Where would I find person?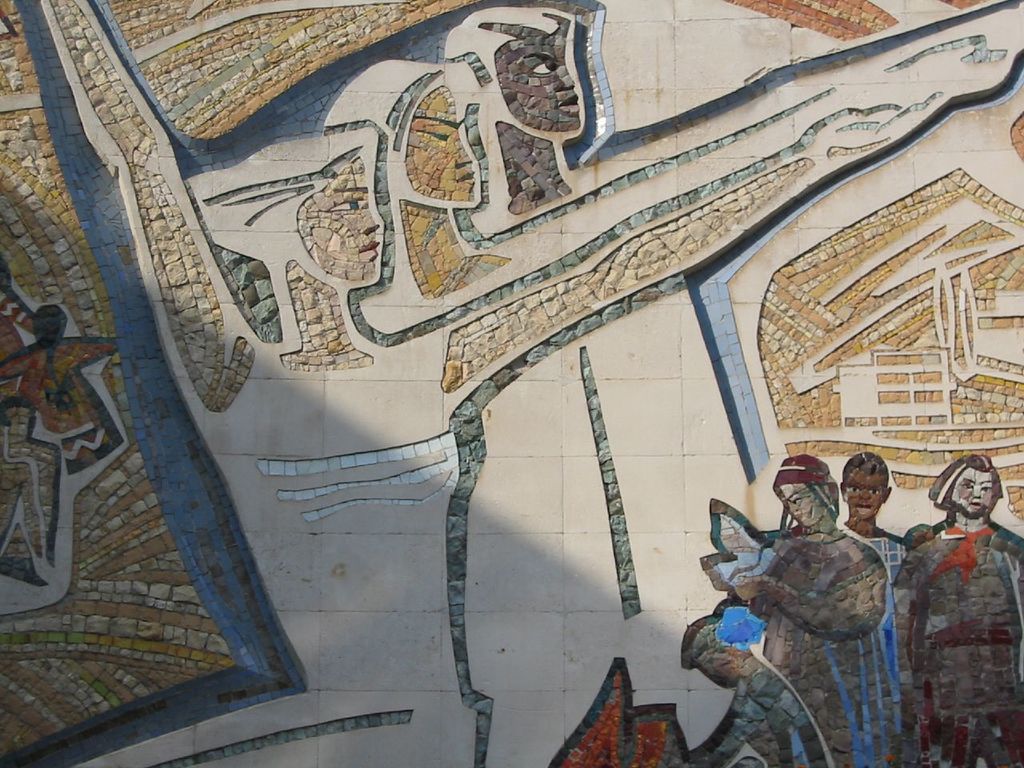
At Rect(842, 450, 906, 586).
